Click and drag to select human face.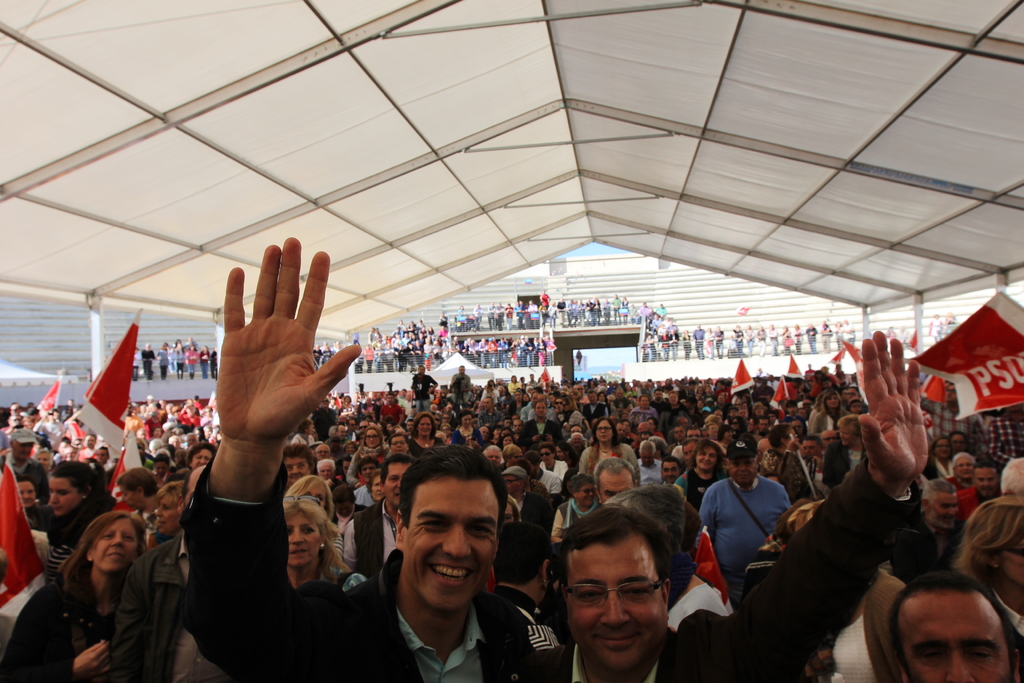
Selection: [301,484,325,507].
